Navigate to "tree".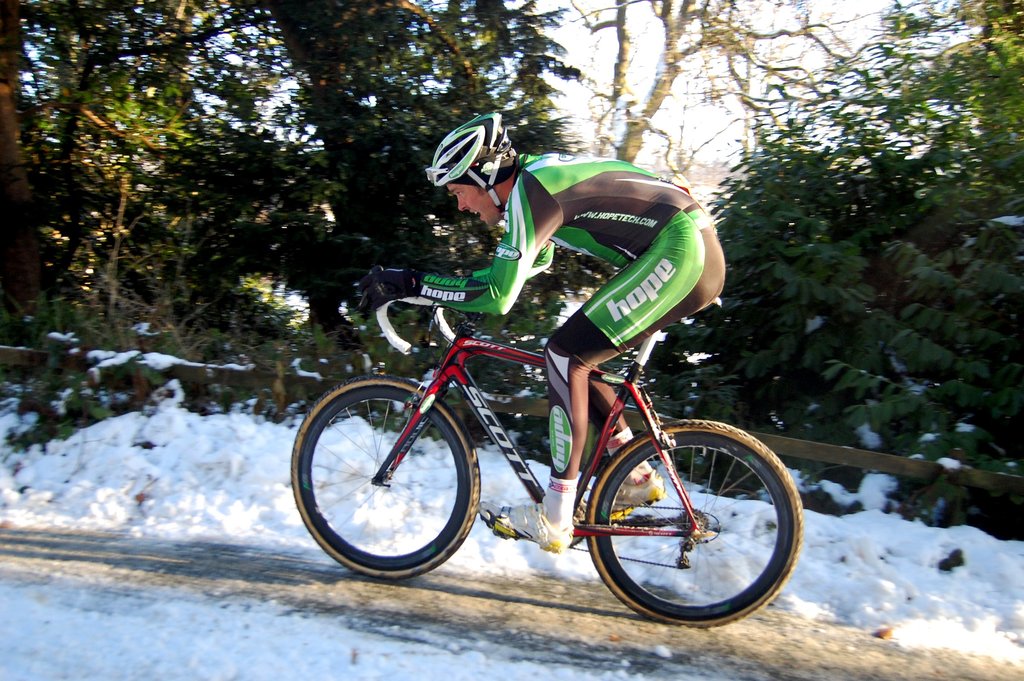
Navigation target: [x1=0, y1=0, x2=316, y2=345].
